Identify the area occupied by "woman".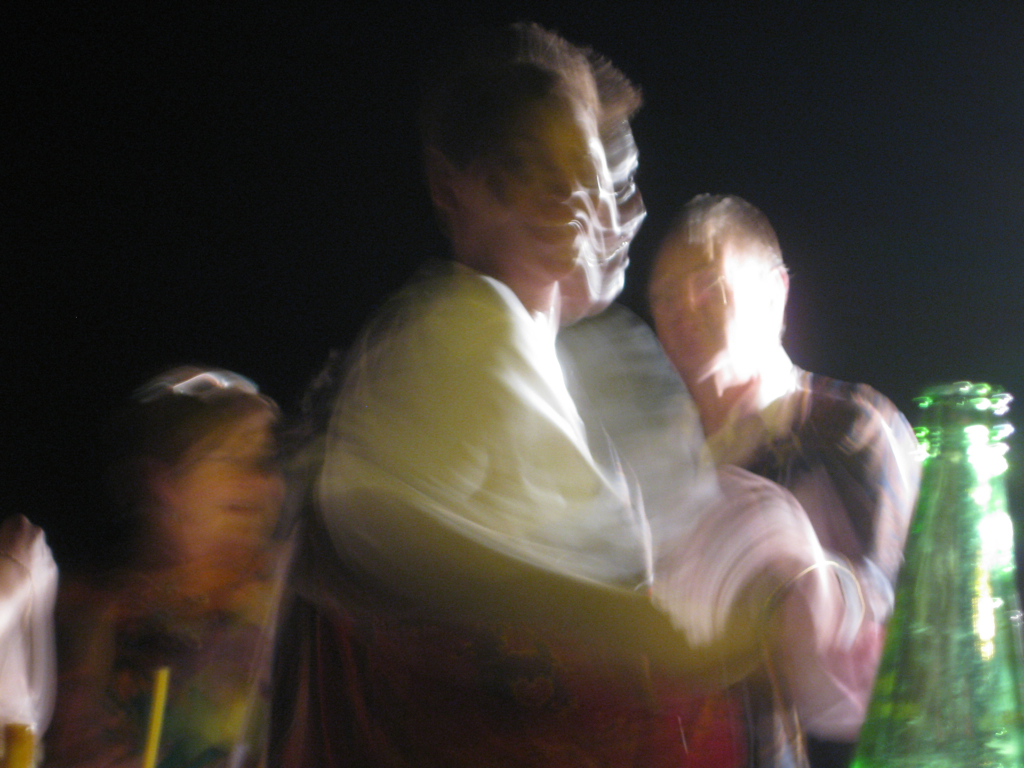
Area: locate(20, 330, 366, 758).
